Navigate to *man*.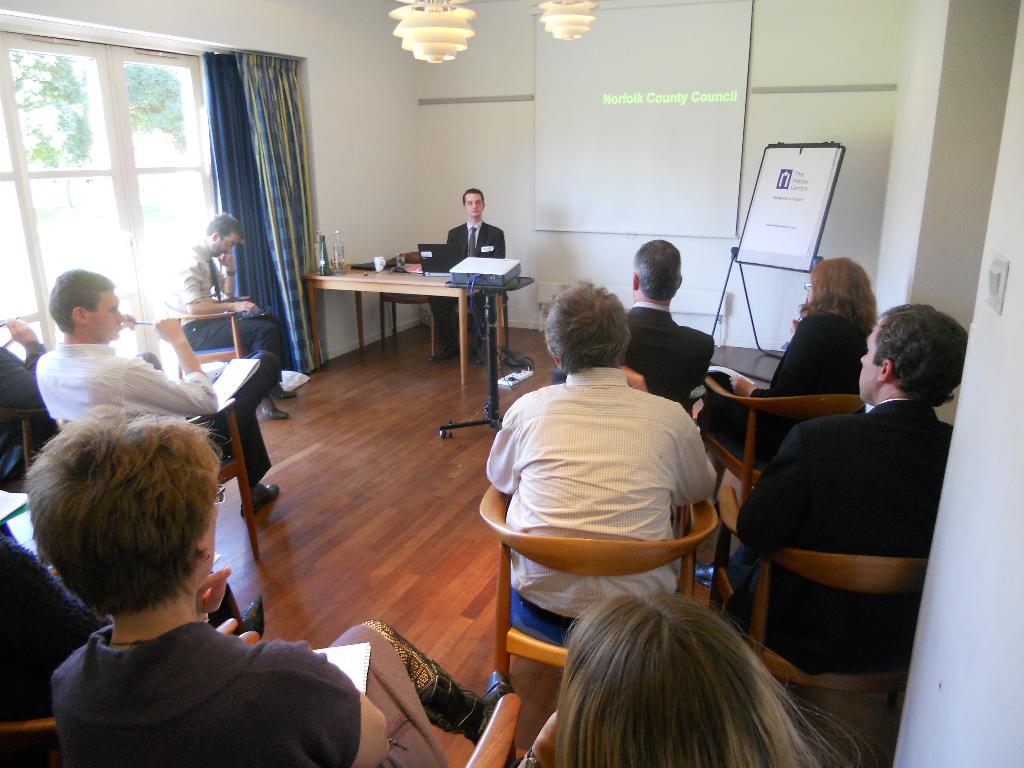
Navigation target: <bbox>720, 305, 968, 693</bbox>.
